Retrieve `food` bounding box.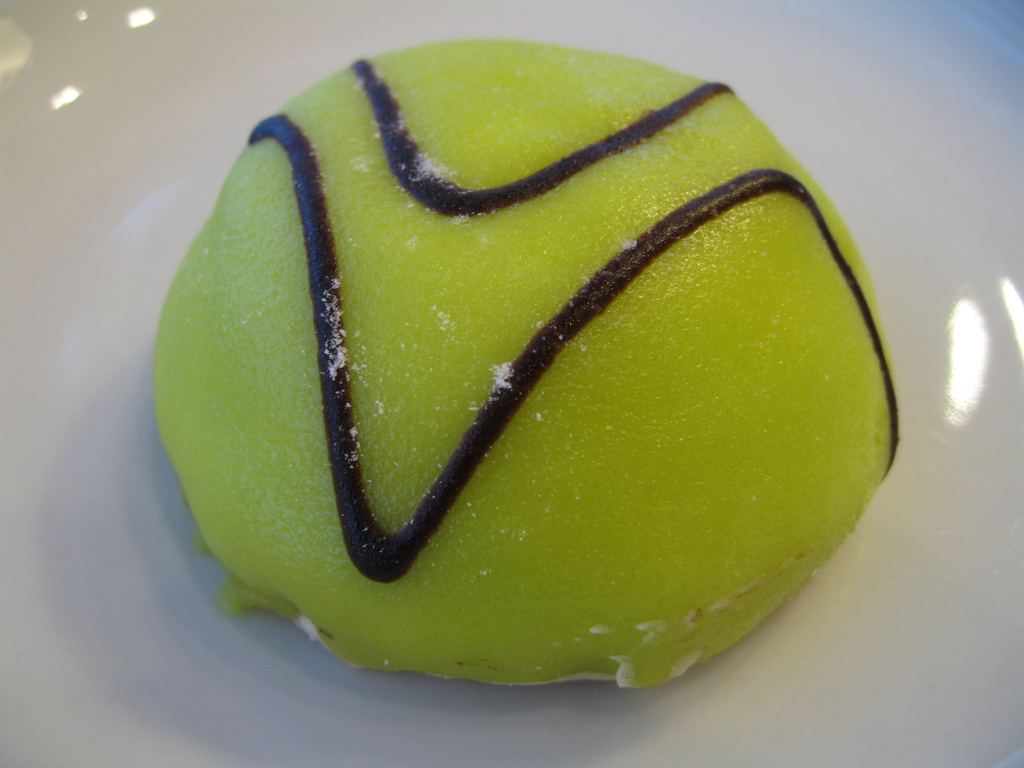
Bounding box: [x1=226, y1=103, x2=908, y2=671].
